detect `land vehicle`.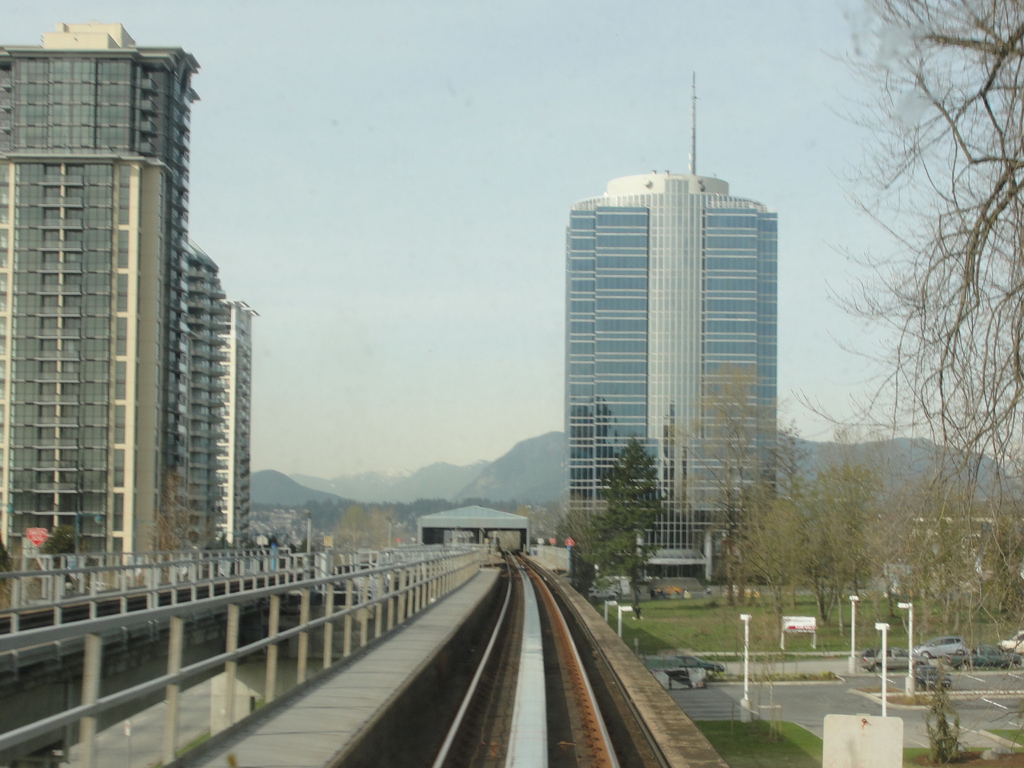
Detected at box=[863, 645, 926, 669].
